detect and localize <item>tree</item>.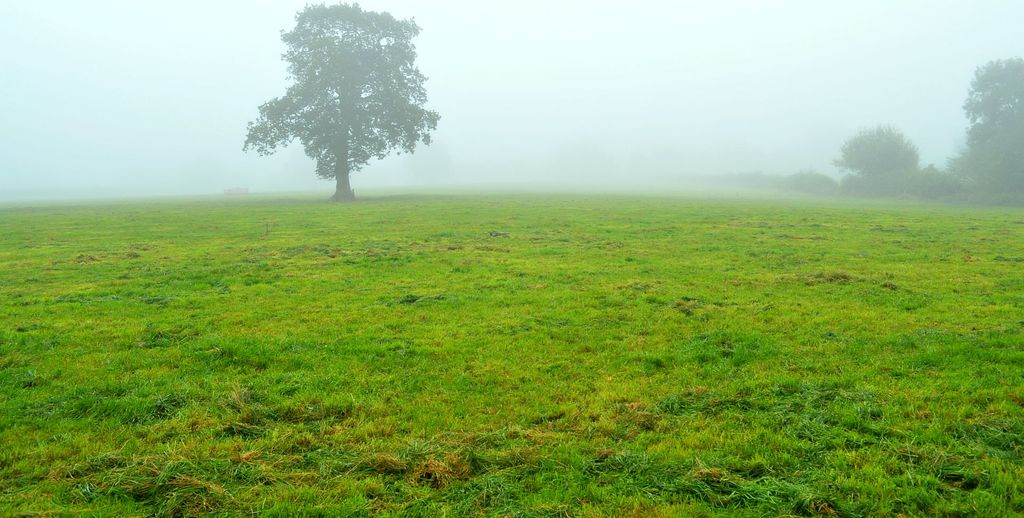
Localized at 829/122/922/181.
